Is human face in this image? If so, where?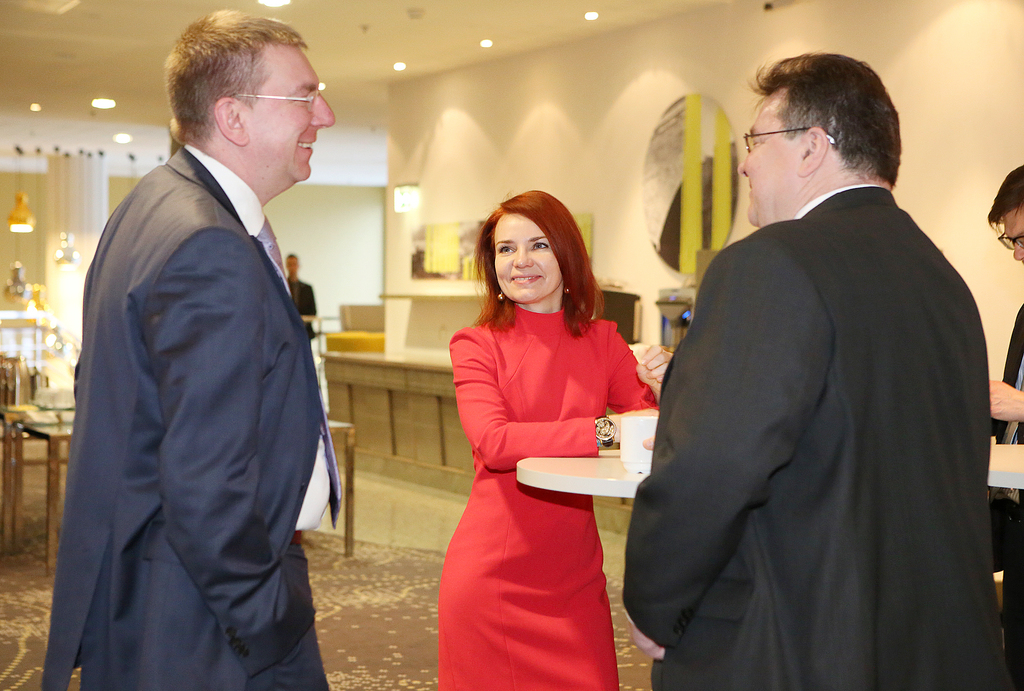
Yes, at [x1=493, y1=213, x2=559, y2=304].
